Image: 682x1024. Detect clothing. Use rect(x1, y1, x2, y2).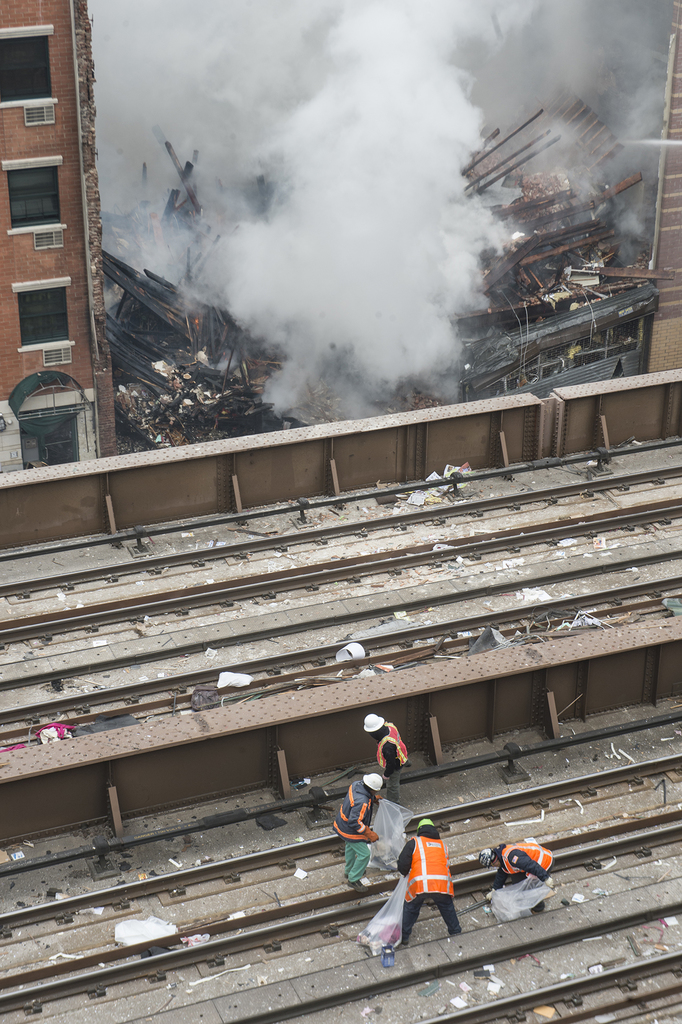
rect(334, 780, 373, 890).
